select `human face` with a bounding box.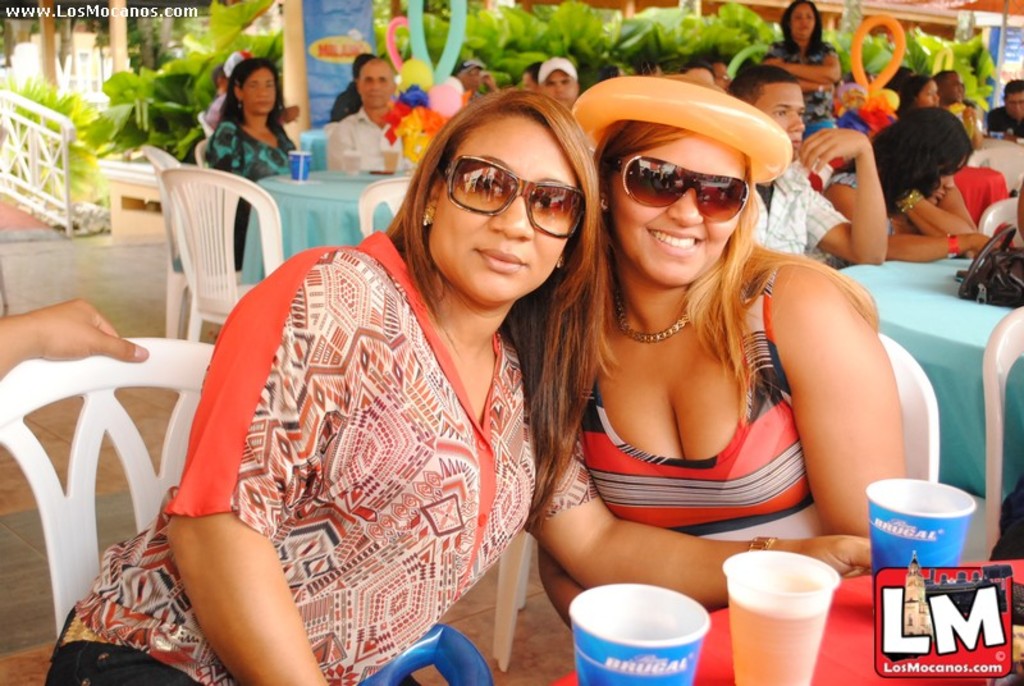
region(534, 61, 584, 115).
